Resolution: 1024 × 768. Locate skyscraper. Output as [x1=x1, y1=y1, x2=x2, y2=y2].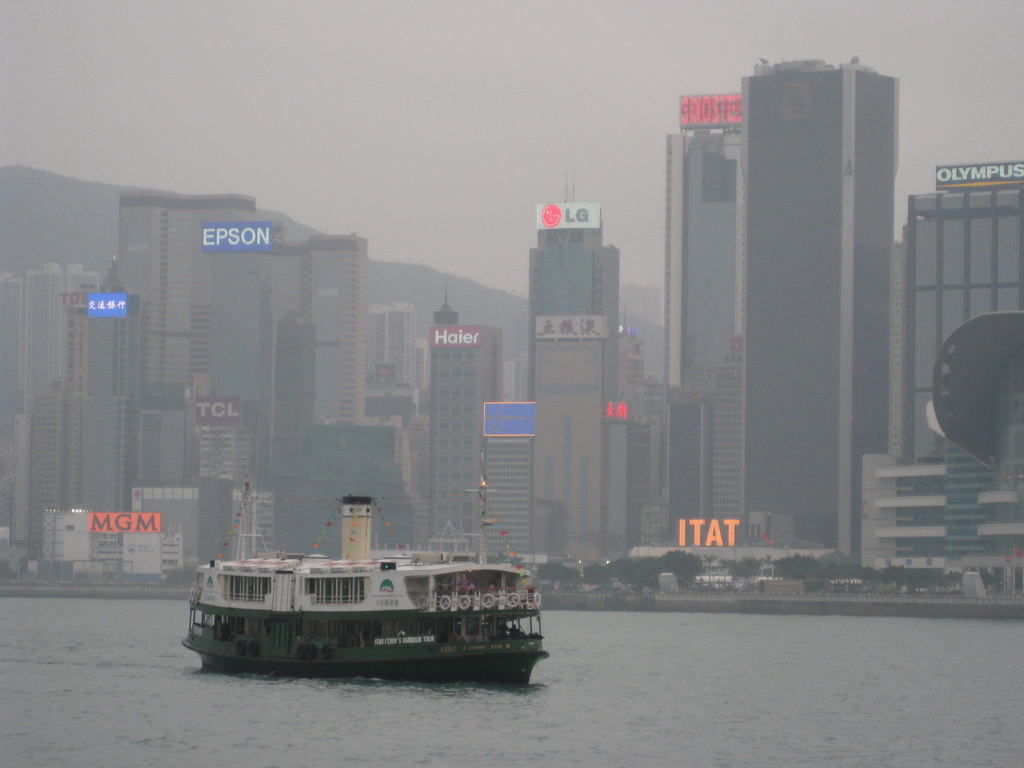
[x1=120, y1=187, x2=270, y2=489].
